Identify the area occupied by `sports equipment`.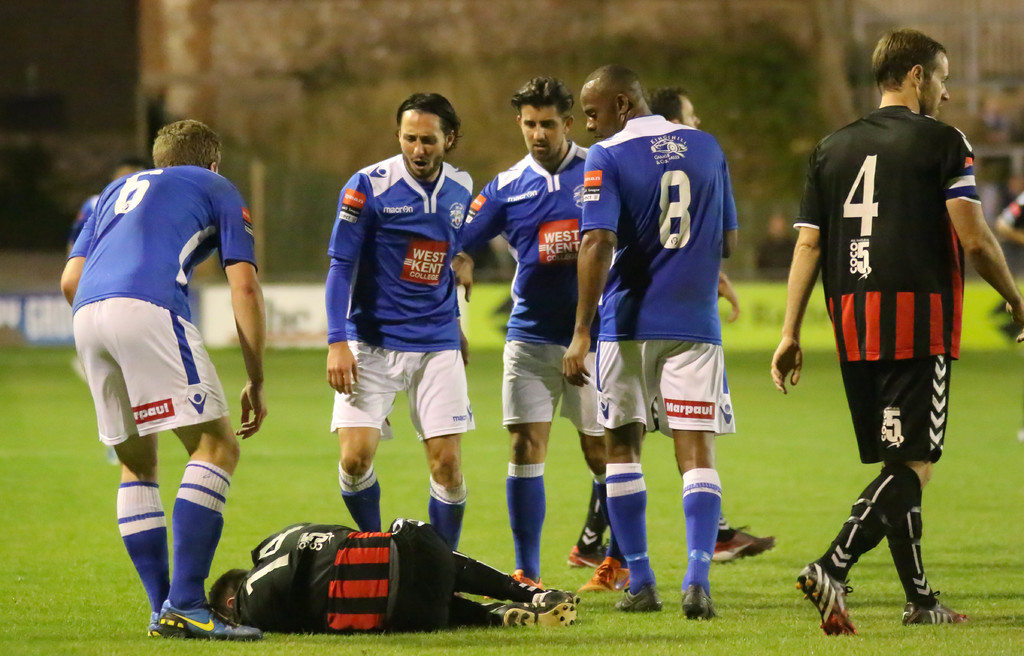
Area: x1=493, y1=605, x2=579, y2=630.
